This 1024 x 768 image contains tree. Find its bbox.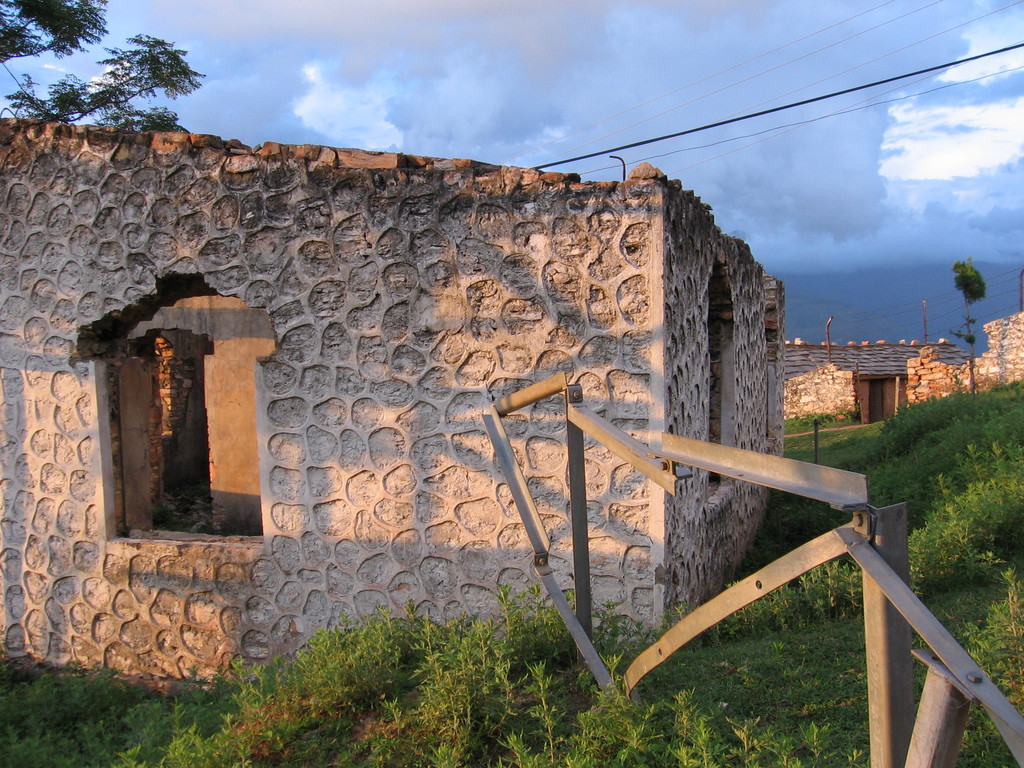
948,257,990,397.
